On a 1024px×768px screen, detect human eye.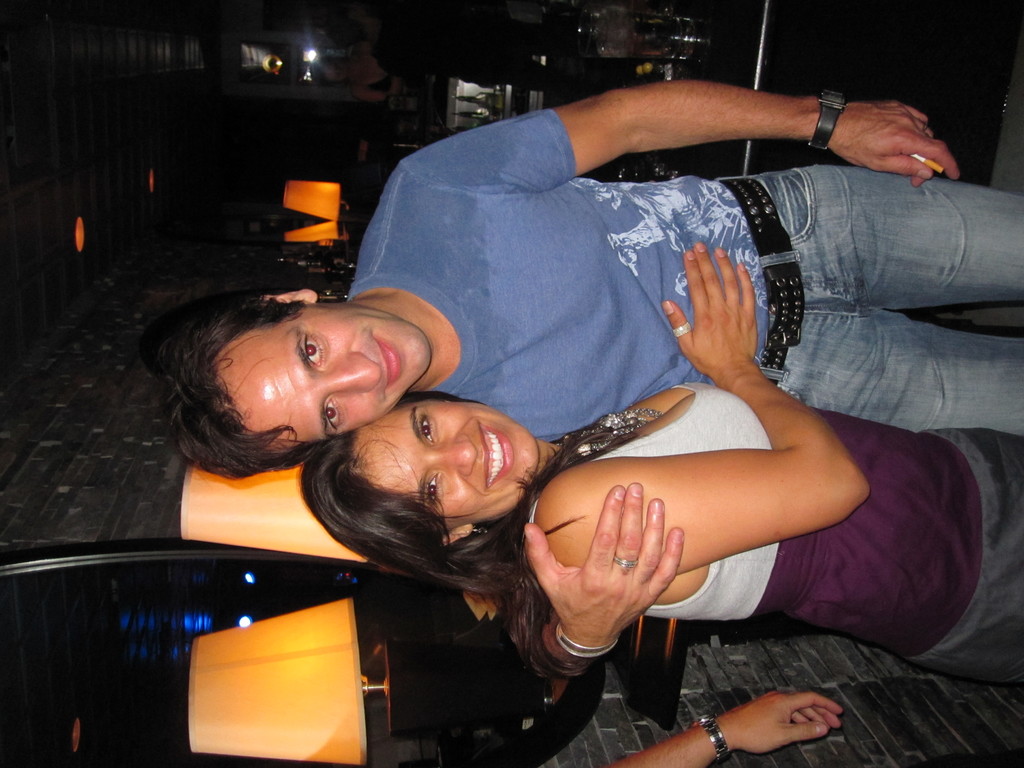
300/331/326/371.
